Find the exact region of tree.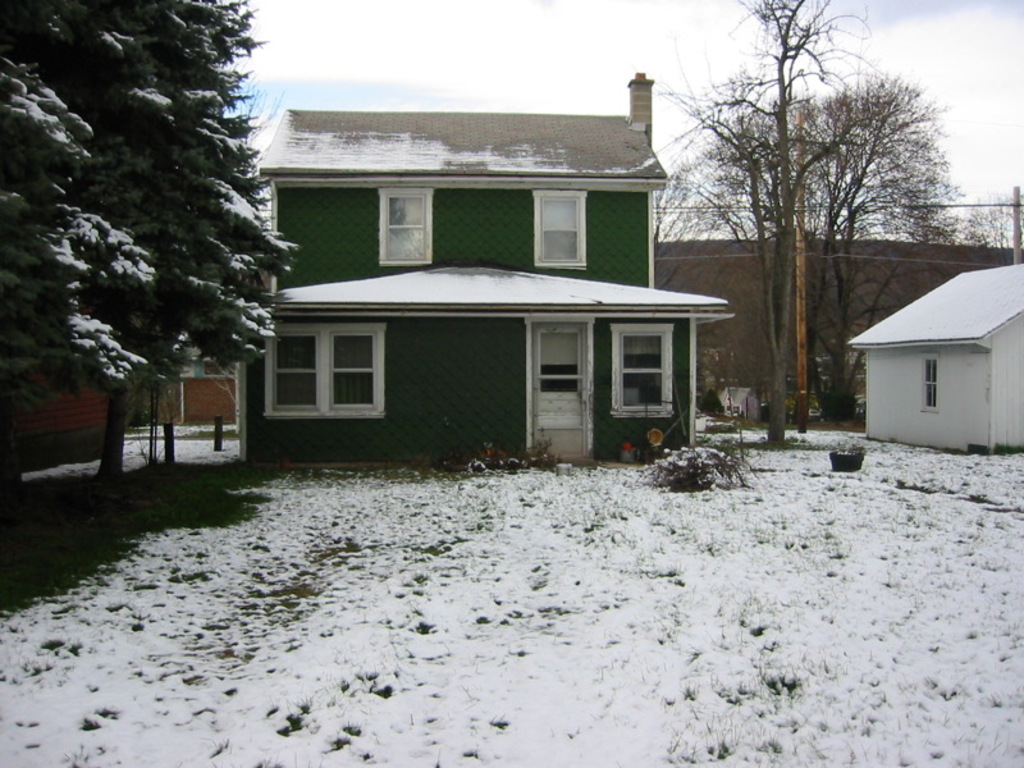
Exact region: {"left": 659, "top": 22, "right": 956, "bottom": 404}.
